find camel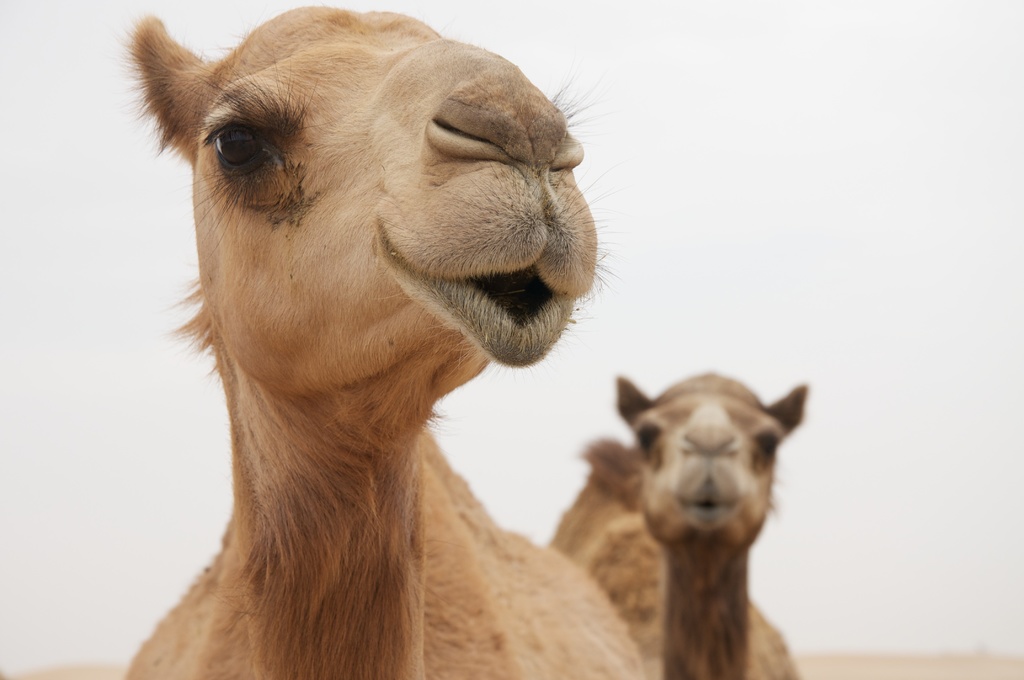
(543, 375, 806, 679)
